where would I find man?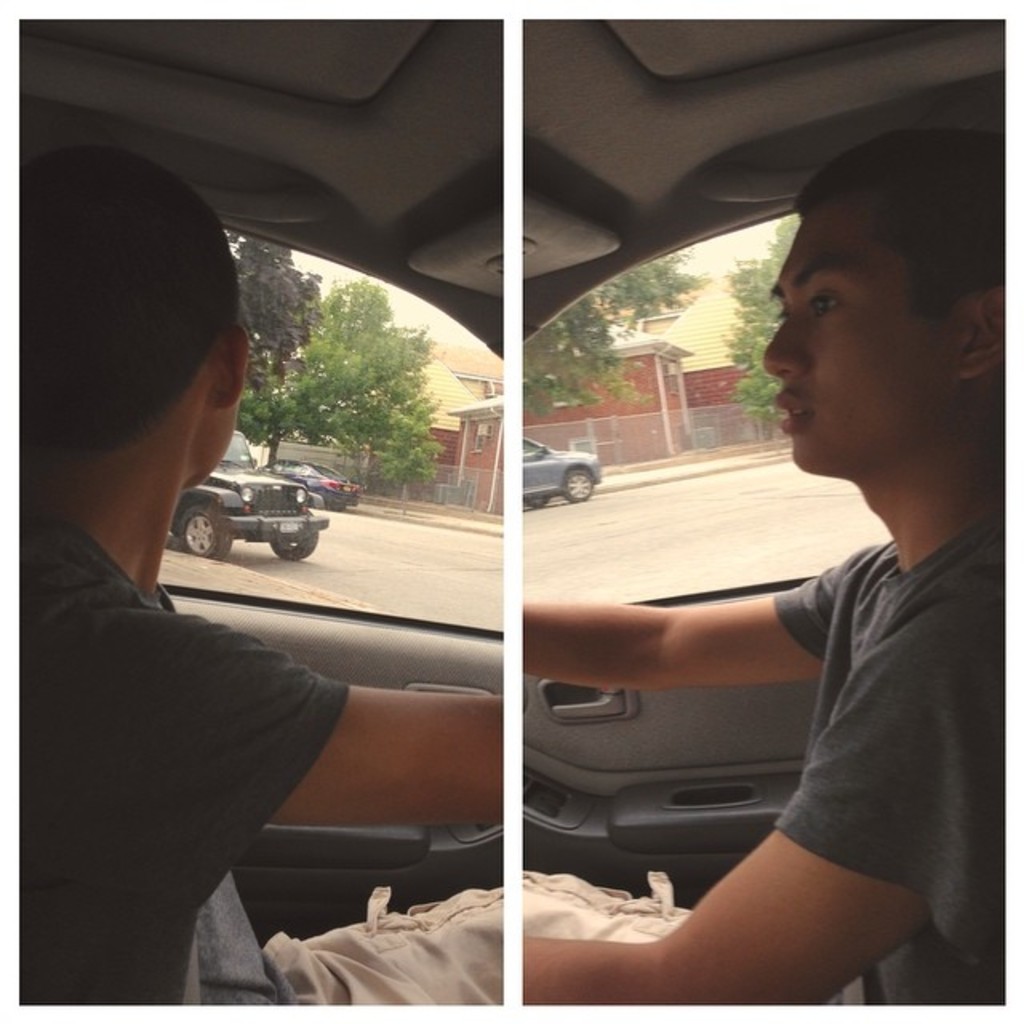
At BBox(619, 168, 1023, 990).
